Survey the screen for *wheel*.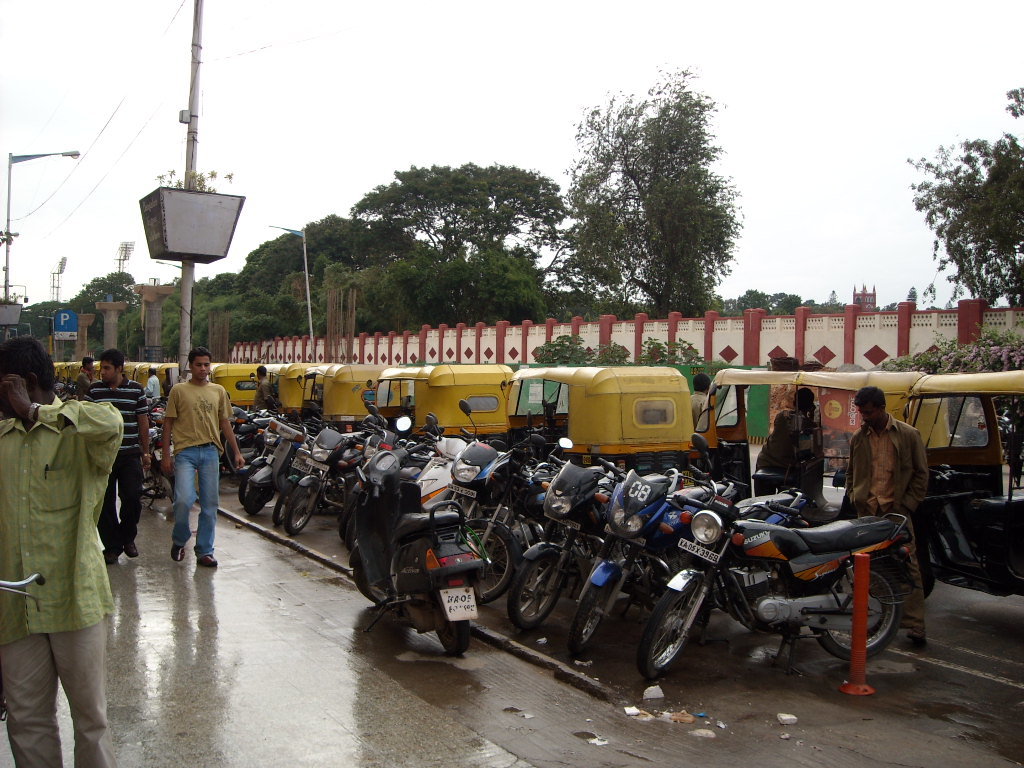
Survey found: 284, 480, 320, 532.
